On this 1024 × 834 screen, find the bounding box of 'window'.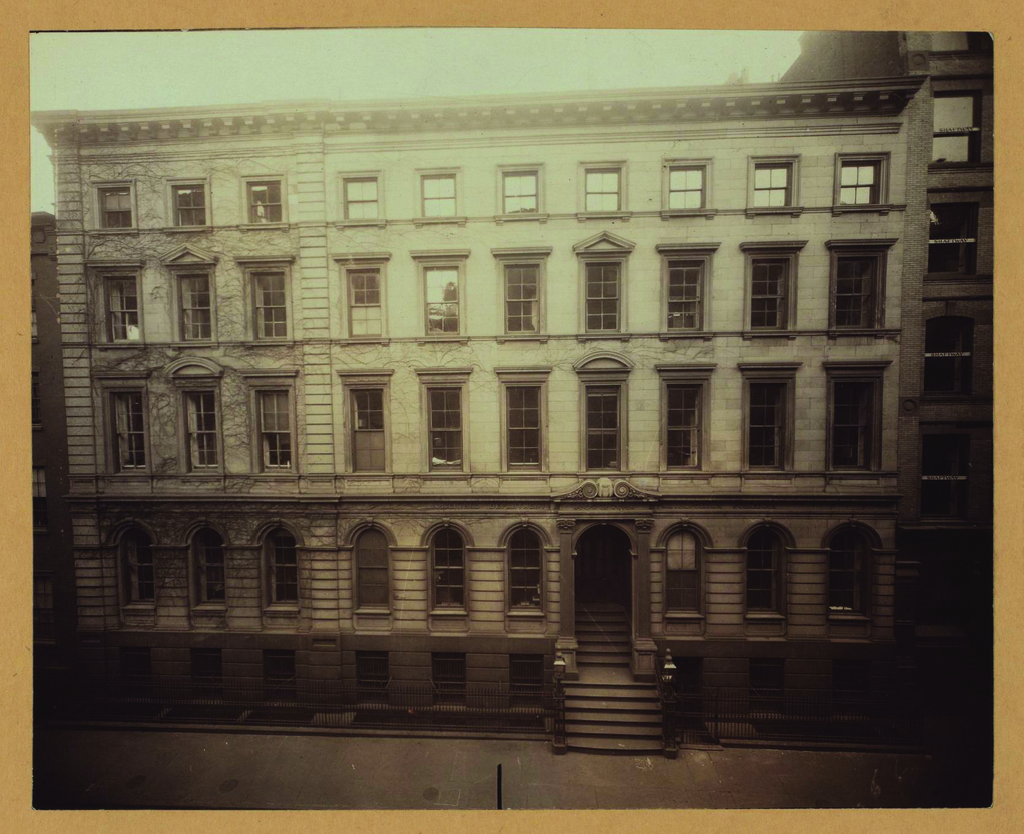
Bounding box: select_region(340, 259, 388, 315).
